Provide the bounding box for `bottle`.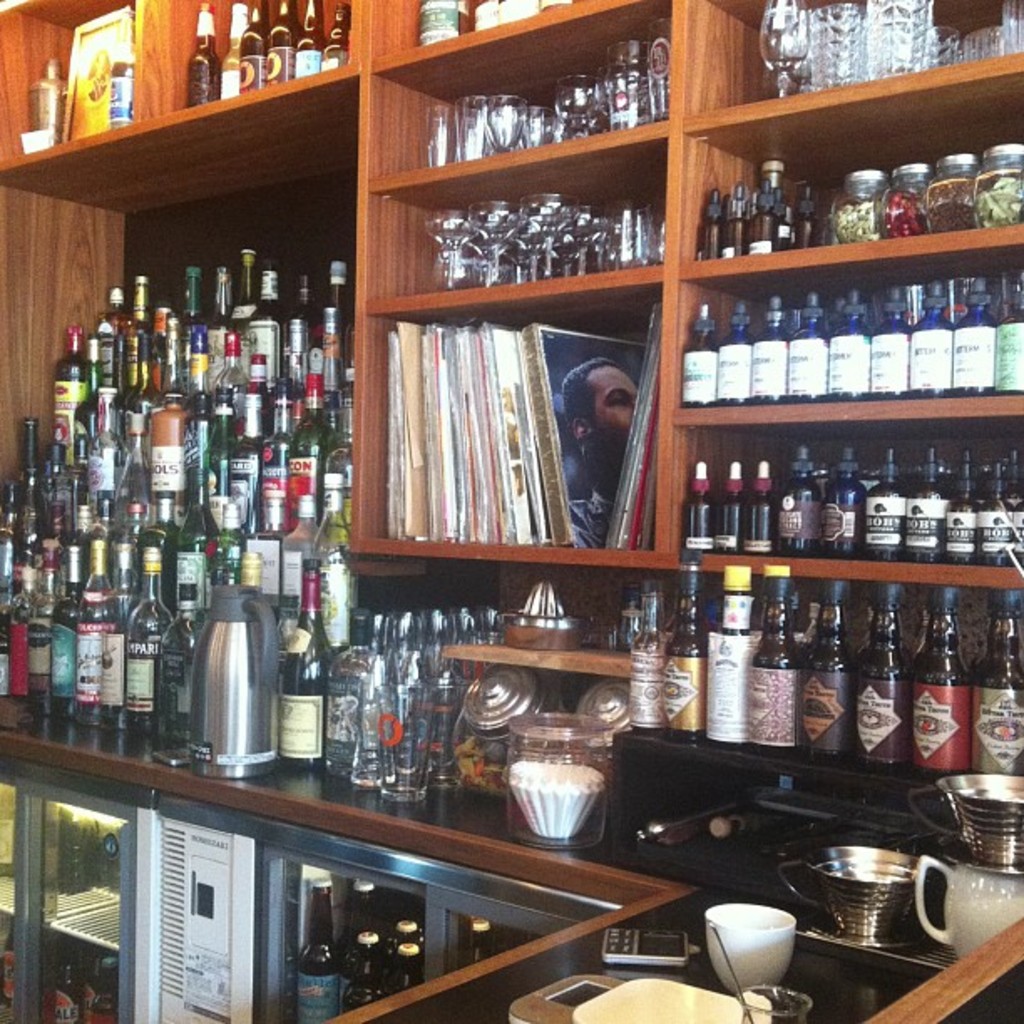
(674, 296, 728, 405).
